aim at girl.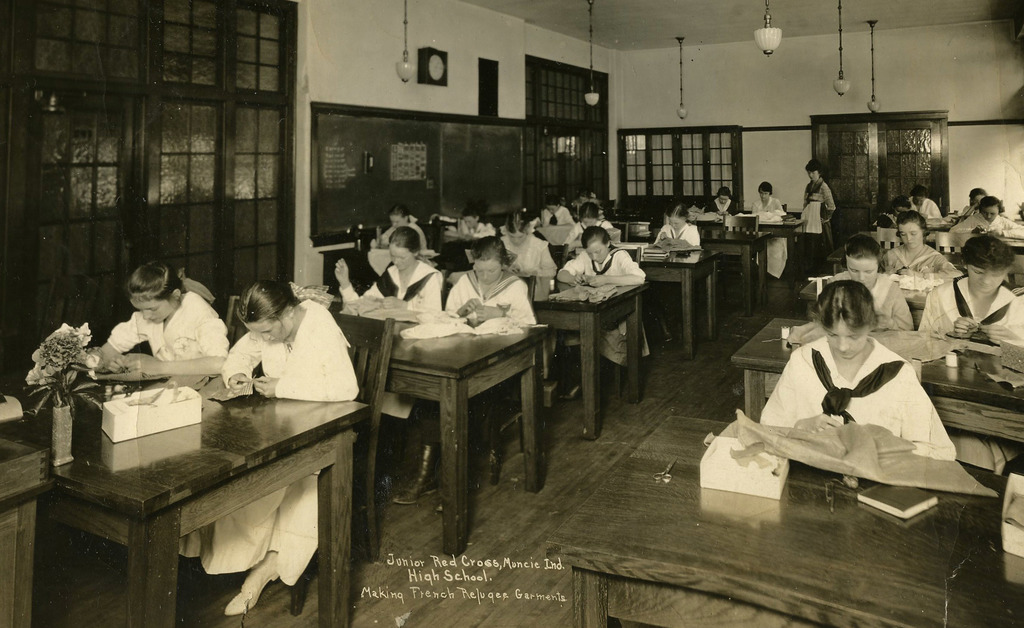
Aimed at (x1=757, y1=280, x2=956, y2=461).
